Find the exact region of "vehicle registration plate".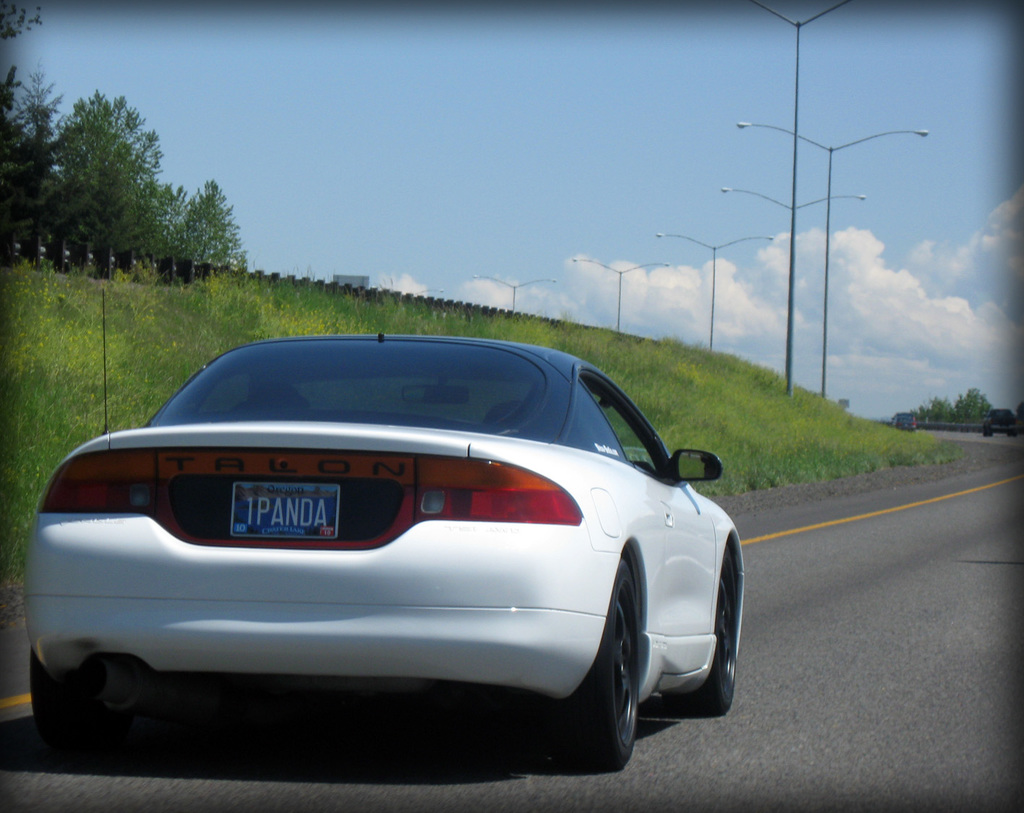
Exact region: locate(210, 492, 336, 556).
